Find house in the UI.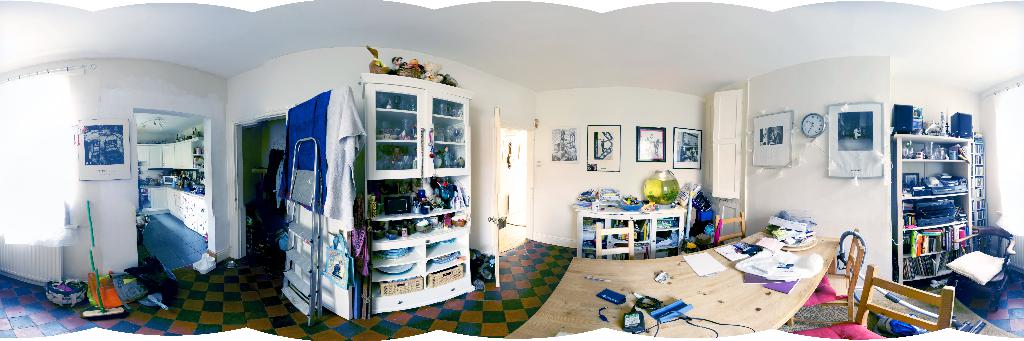
UI element at detection(0, 0, 1019, 340).
